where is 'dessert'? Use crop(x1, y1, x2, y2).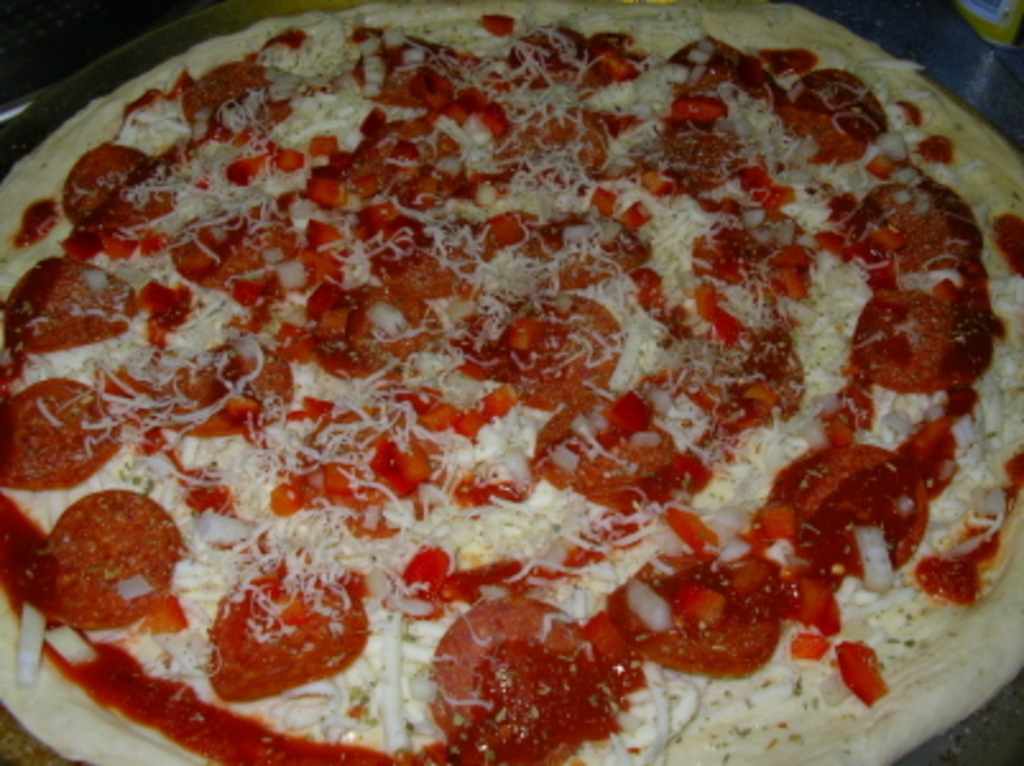
crop(0, 0, 963, 765).
